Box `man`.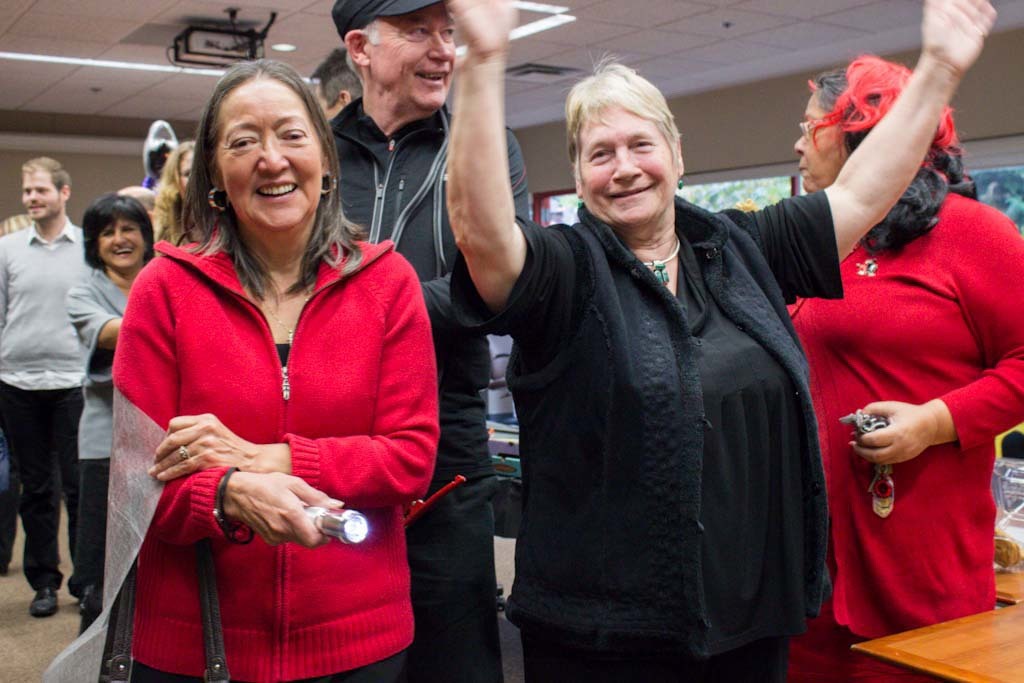
[x1=0, y1=147, x2=115, y2=623].
